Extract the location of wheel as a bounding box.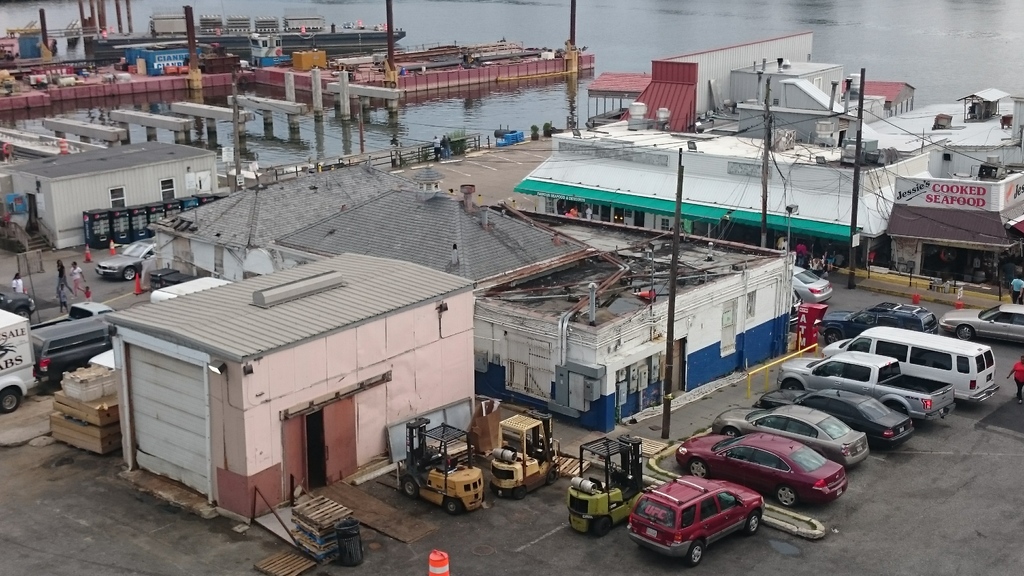
box(68, 361, 83, 375).
